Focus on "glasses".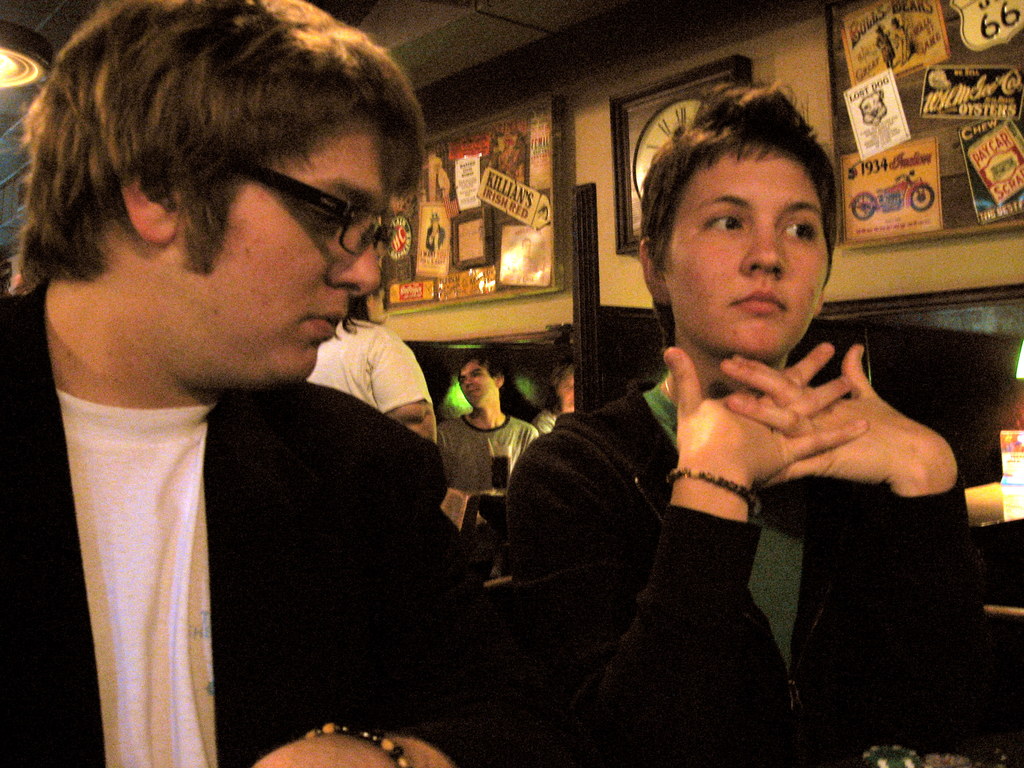
Focused at {"left": 227, "top": 150, "right": 396, "bottom": 254}.
